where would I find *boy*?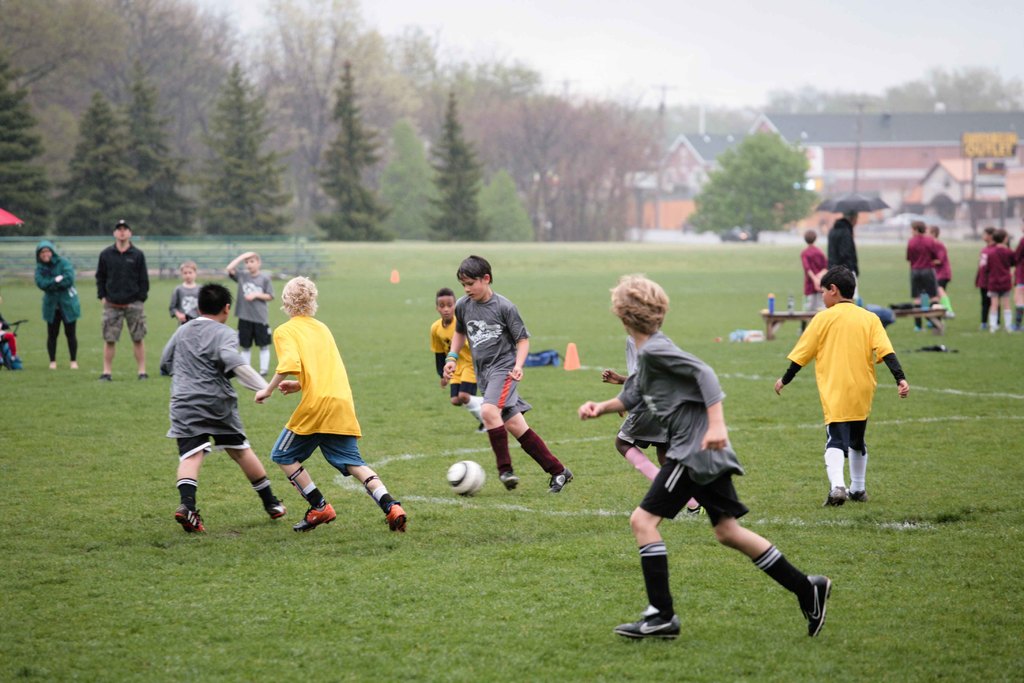
At <bbox>244, 278, 422, 533</bbox>.
